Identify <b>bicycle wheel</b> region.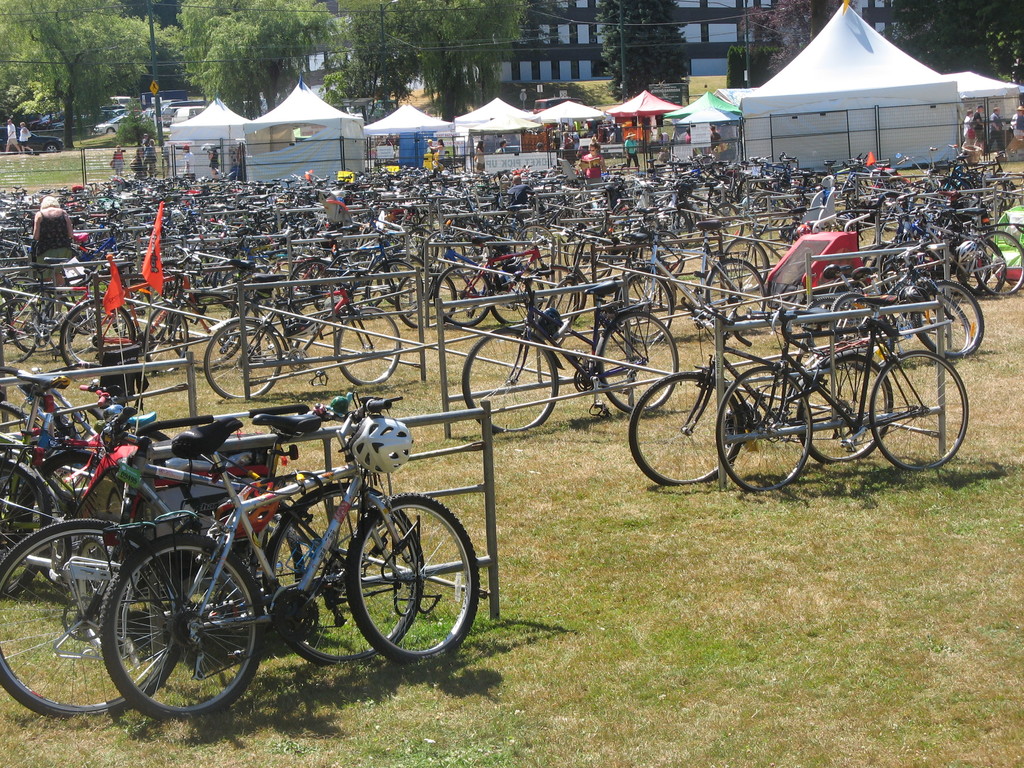
Region: left=461, top=326, right=557, bottom=435.
